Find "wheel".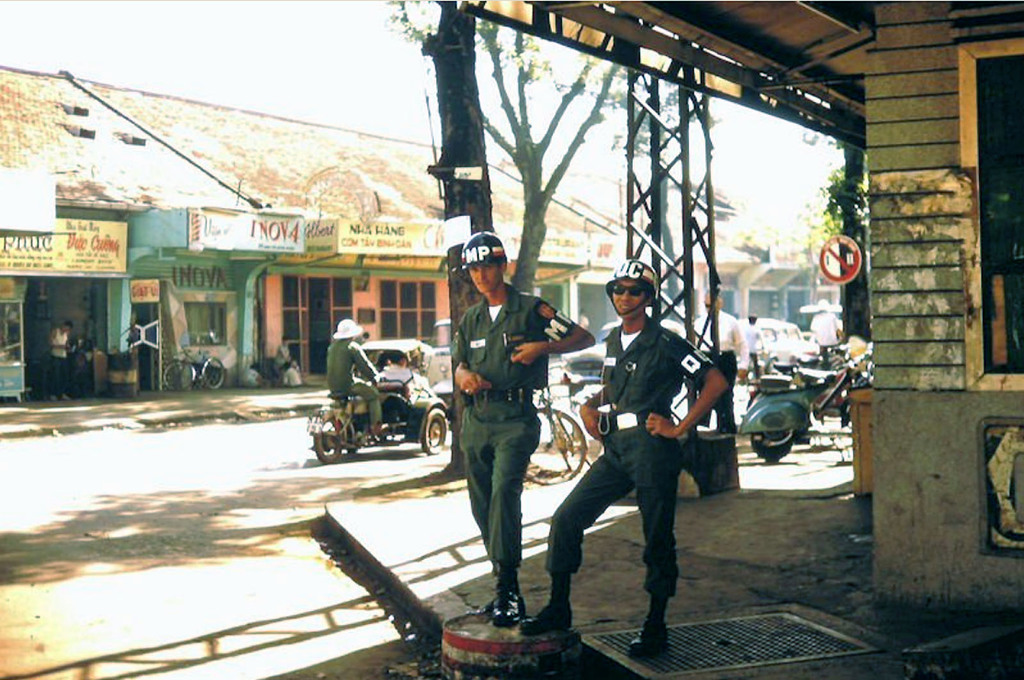
select_region(163, 363, 194, 390).
